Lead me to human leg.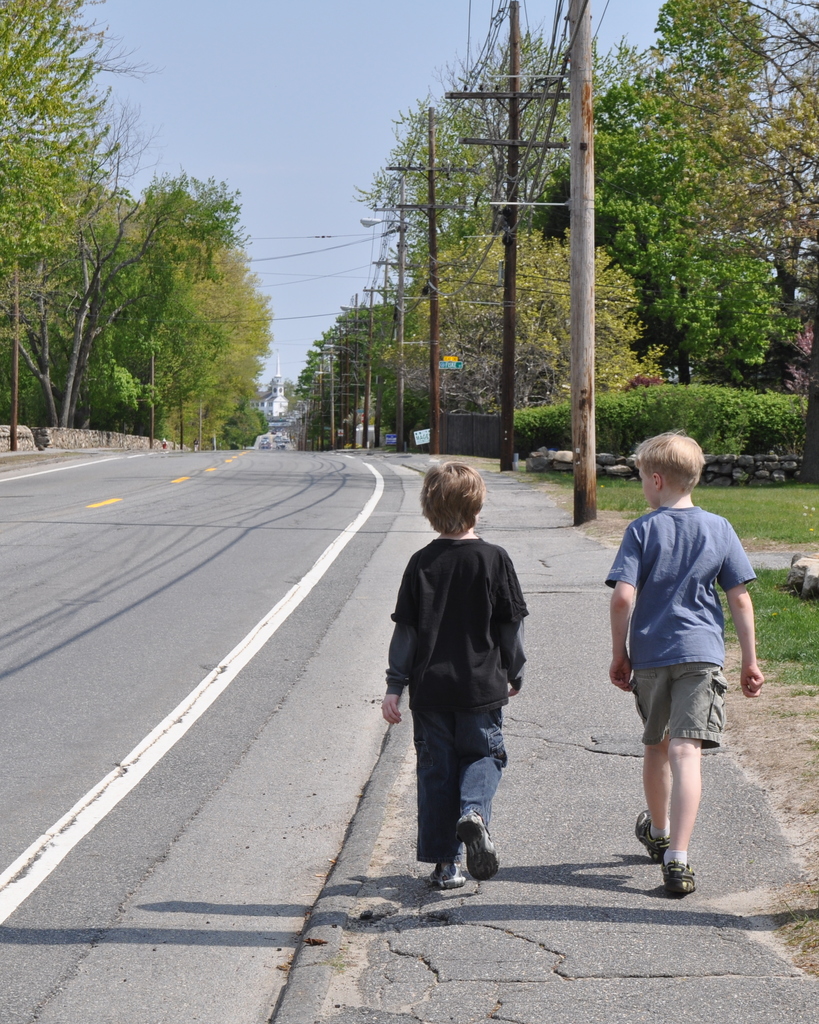
Lead to BBox(633, 653, 670, 861).
